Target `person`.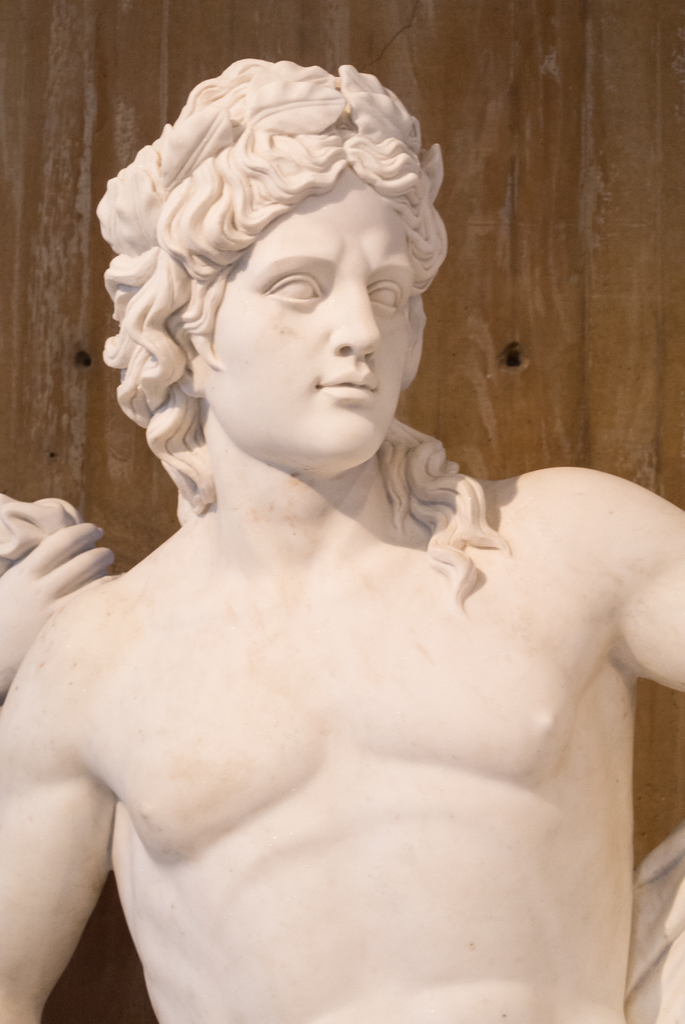
Target region: [x1=27, y1=111, x2=684, y2=1023].
